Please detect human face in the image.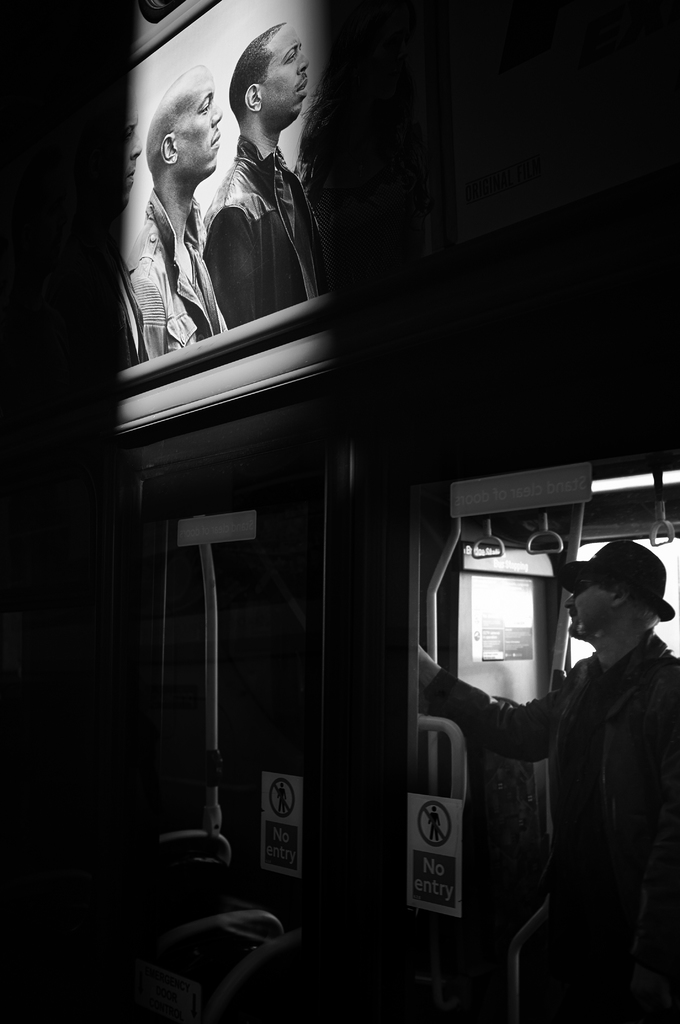
bbox=(125, 109, 143, 207).
